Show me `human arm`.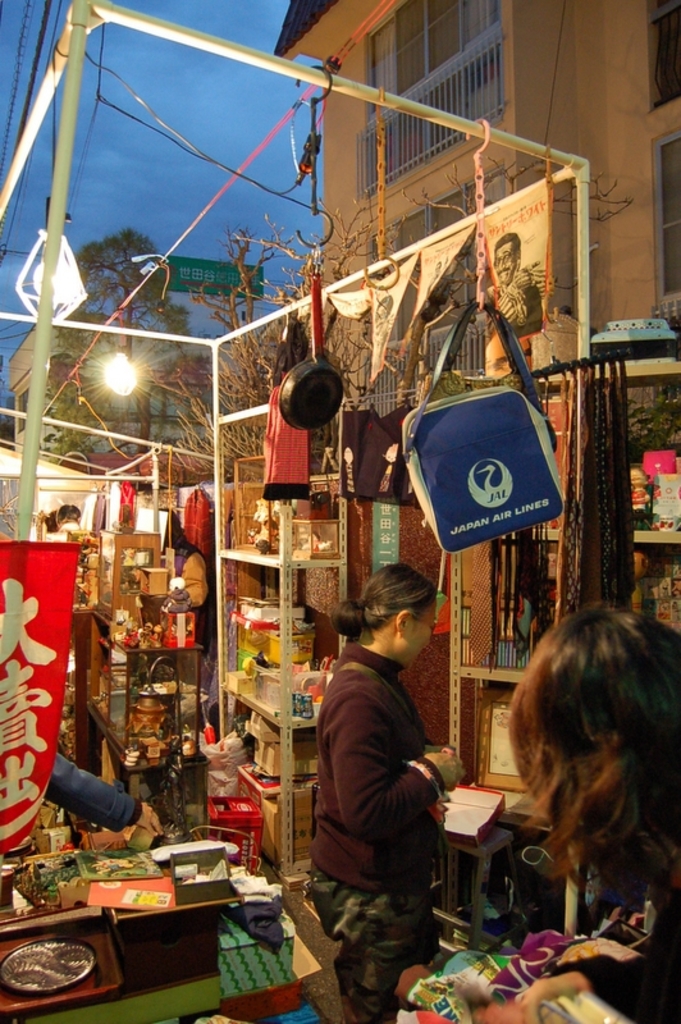
`human arm` is here: locate(330, 690, 465, 842).
